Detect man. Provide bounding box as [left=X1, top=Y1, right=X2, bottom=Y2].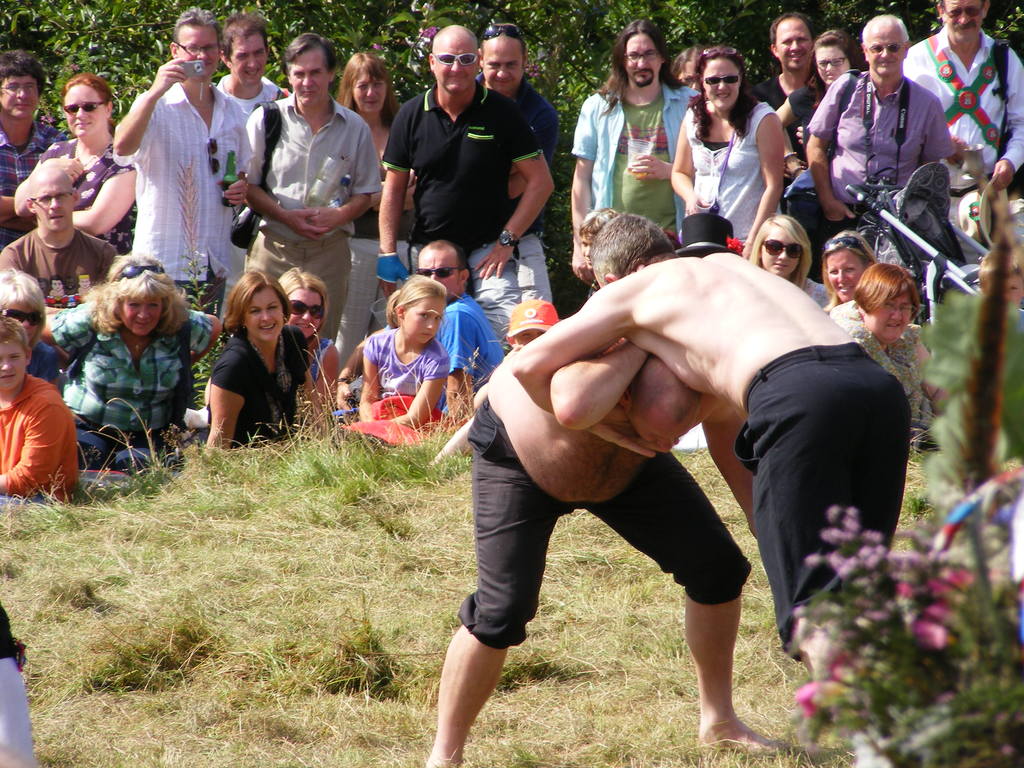
[left=0, top=49, right=68, bottom=251].
